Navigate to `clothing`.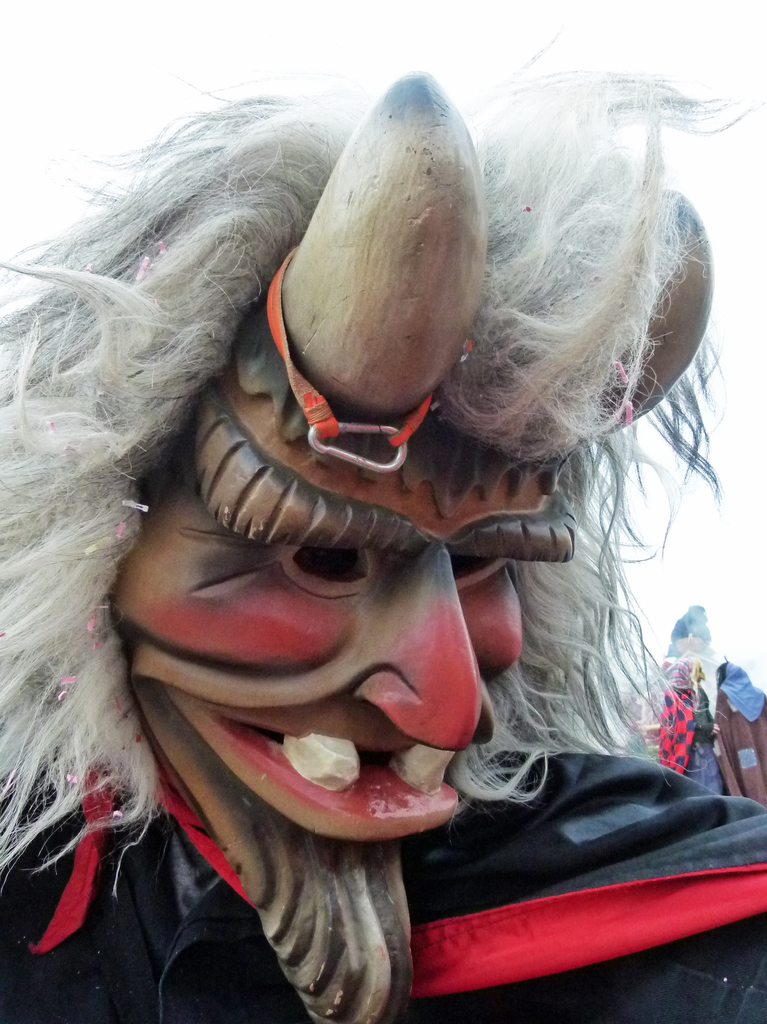
Navigation target: locate(649, 671, 717, 796).
